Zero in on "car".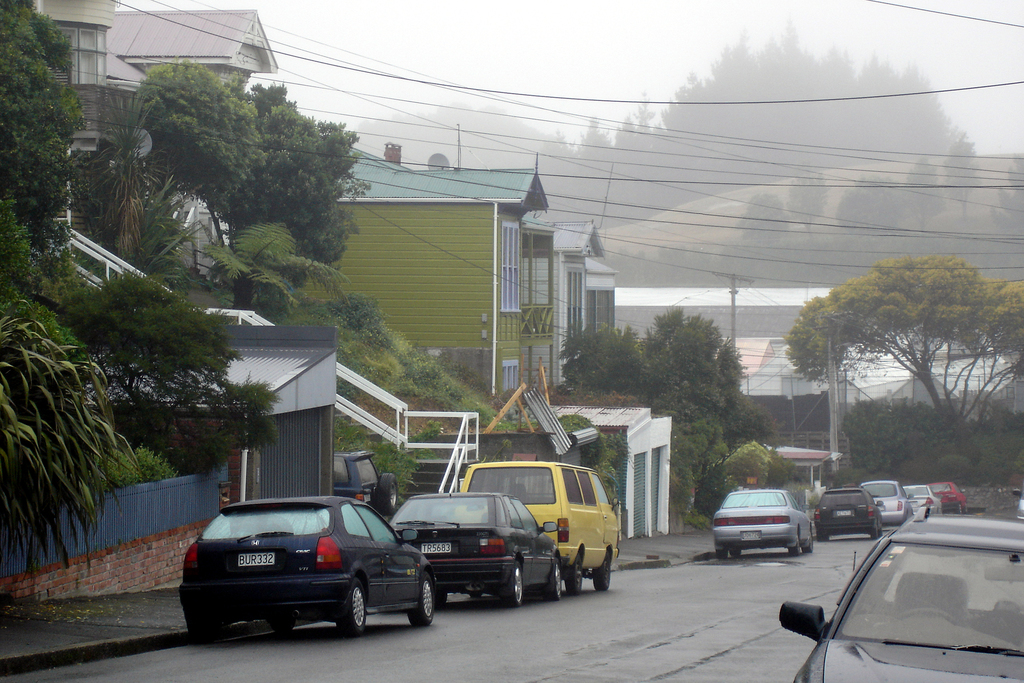
Zeroed in: [713, 489, 812, 559].
